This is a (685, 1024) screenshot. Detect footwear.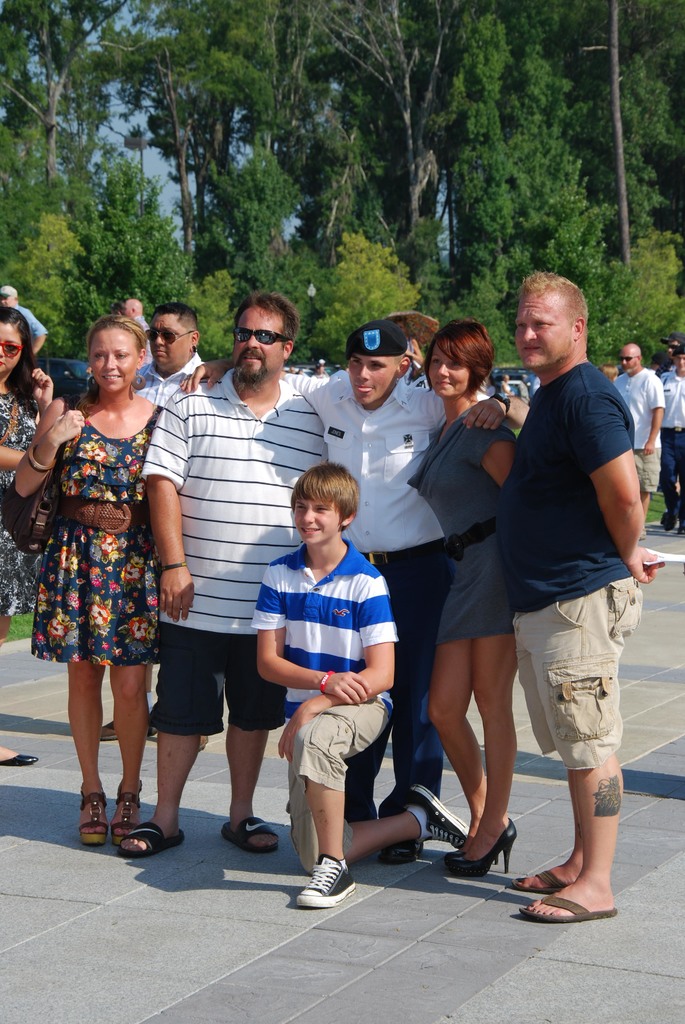
select_region(510, 861, 574, 900).
